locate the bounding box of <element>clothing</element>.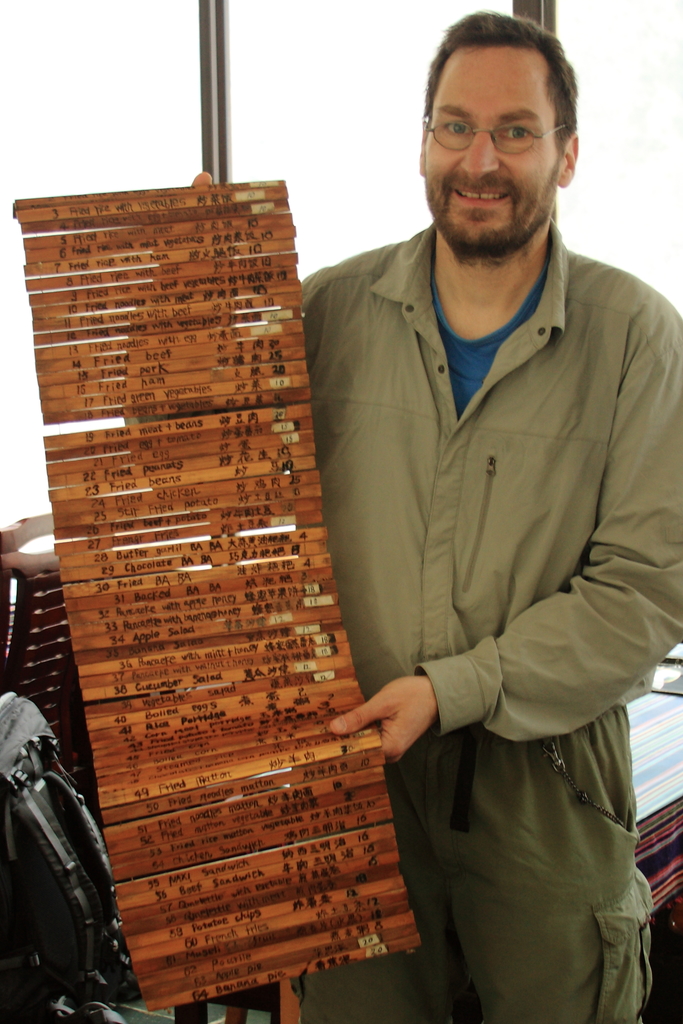
Bounding box: [x1=328, y1=237, x2=664, y2=1000].
